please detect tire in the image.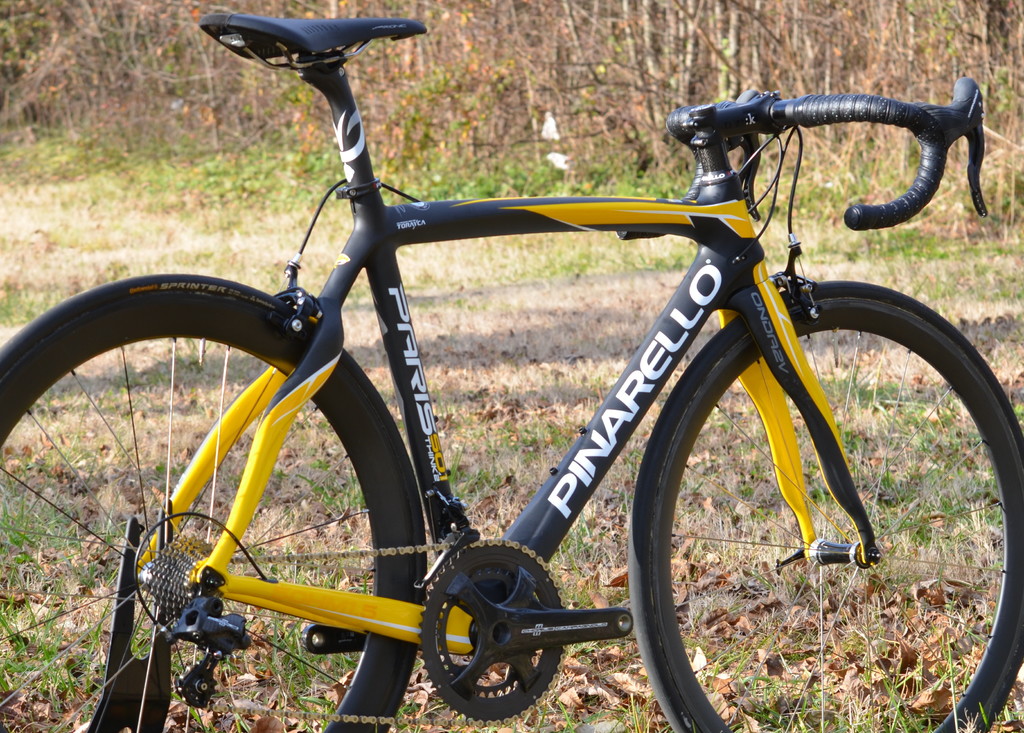
region(0, 272, 426, 732).
